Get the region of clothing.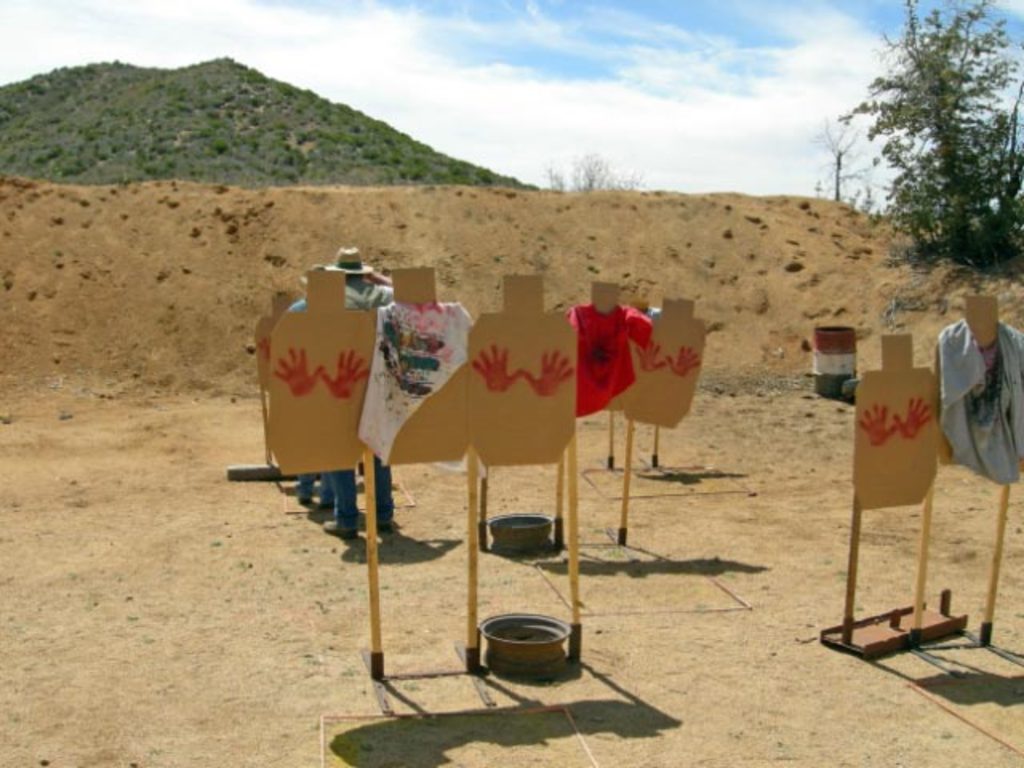
x1=285 y1=290 x2=333 y2=506.
